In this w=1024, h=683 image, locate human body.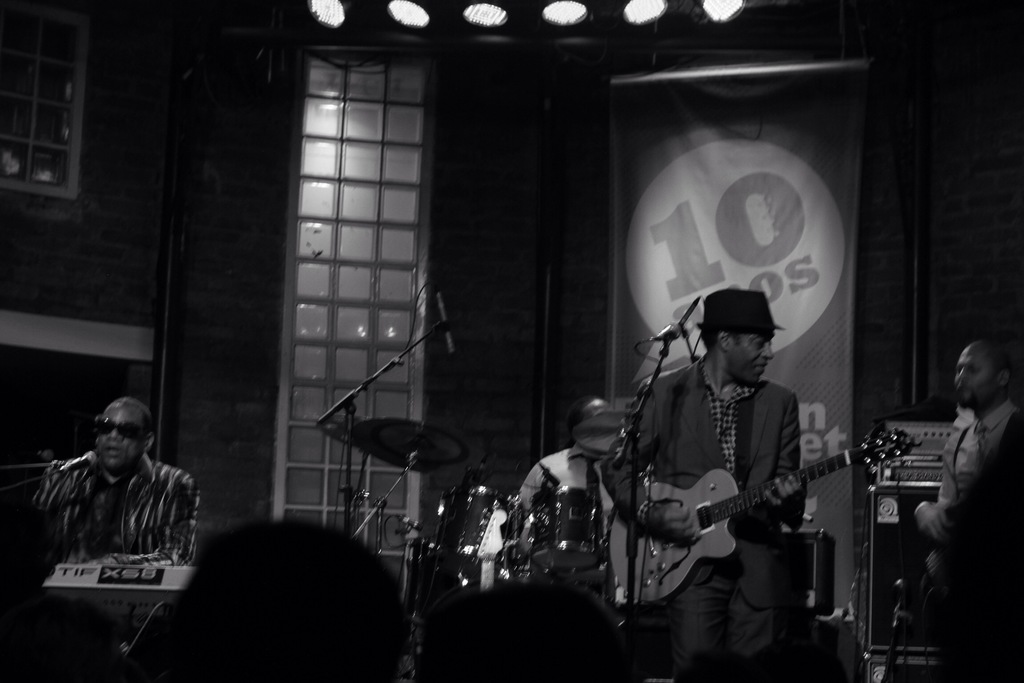
Bounding box: BBox(520, 446, 614, 605).
